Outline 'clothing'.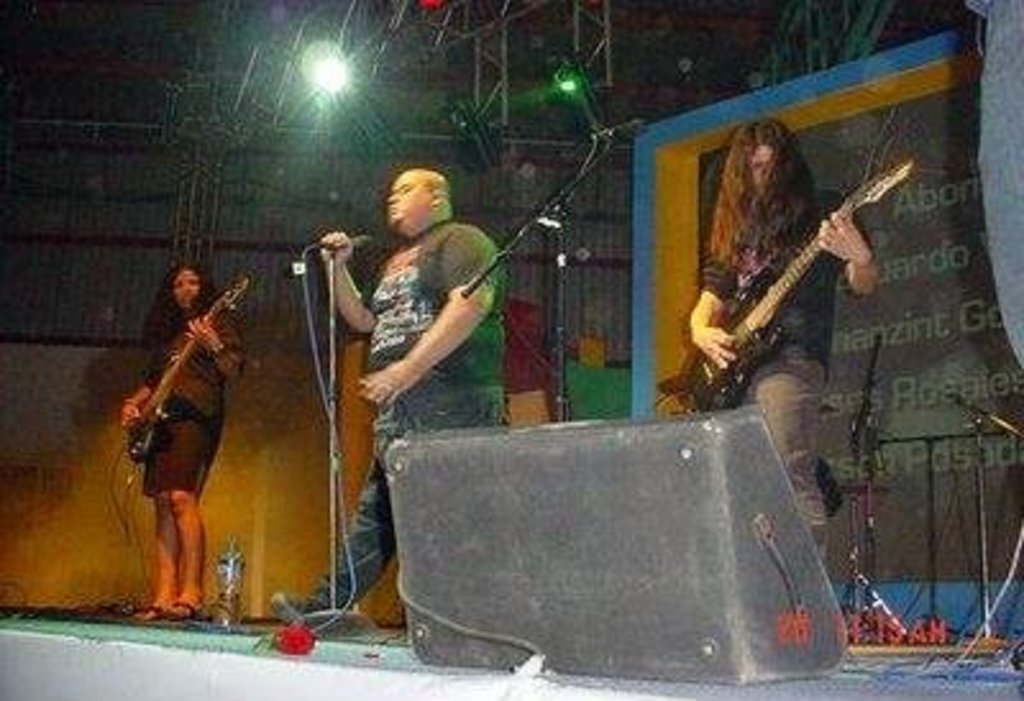
Outline: [325, 220, 509, 619].
